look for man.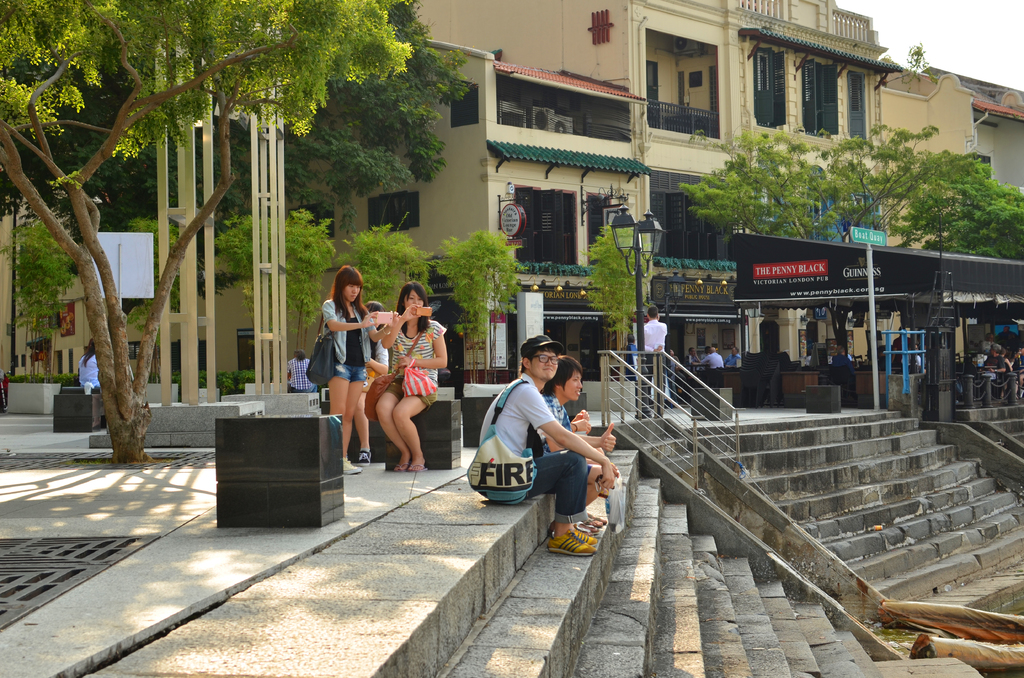
Found: [left=986, top=344, right=1007, bottom=383].
